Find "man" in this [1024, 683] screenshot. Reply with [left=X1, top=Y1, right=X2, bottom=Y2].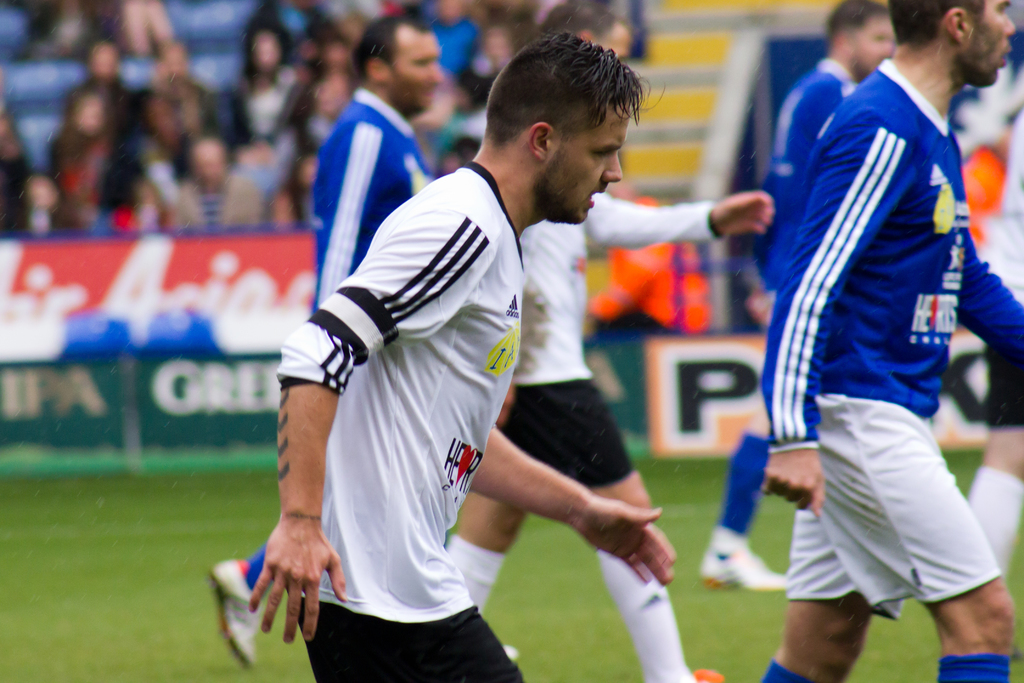
[left=241, top=30, right=690, bottom=682].
